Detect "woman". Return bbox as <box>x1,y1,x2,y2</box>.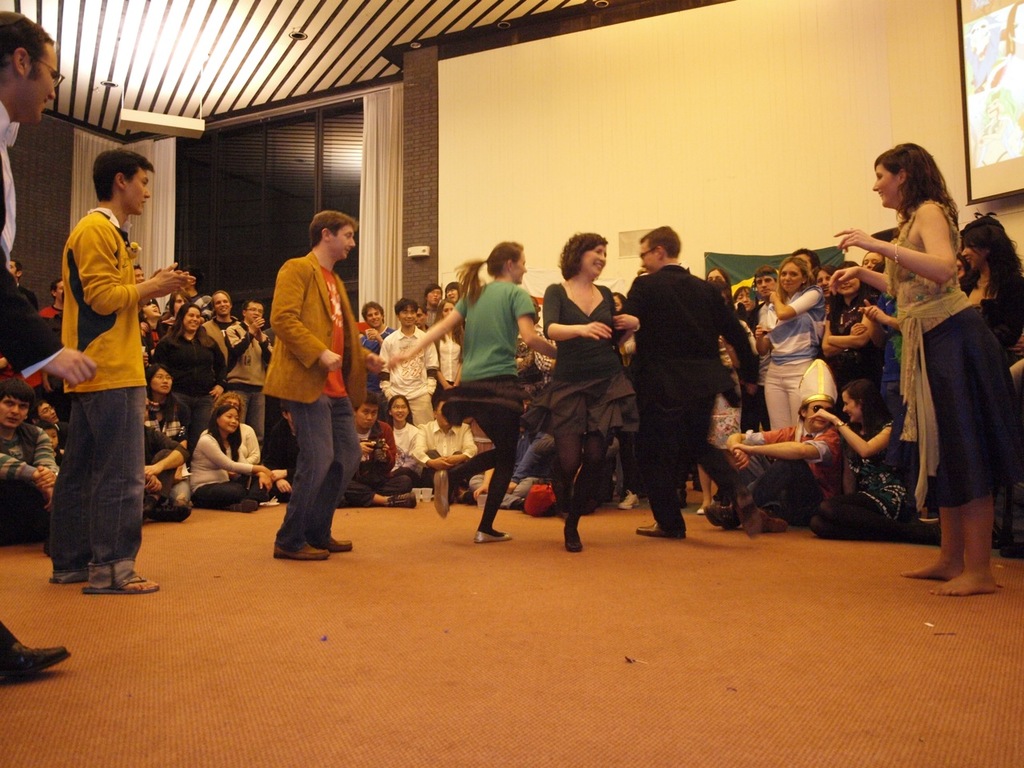
<box>162,282,194,315</box>.
